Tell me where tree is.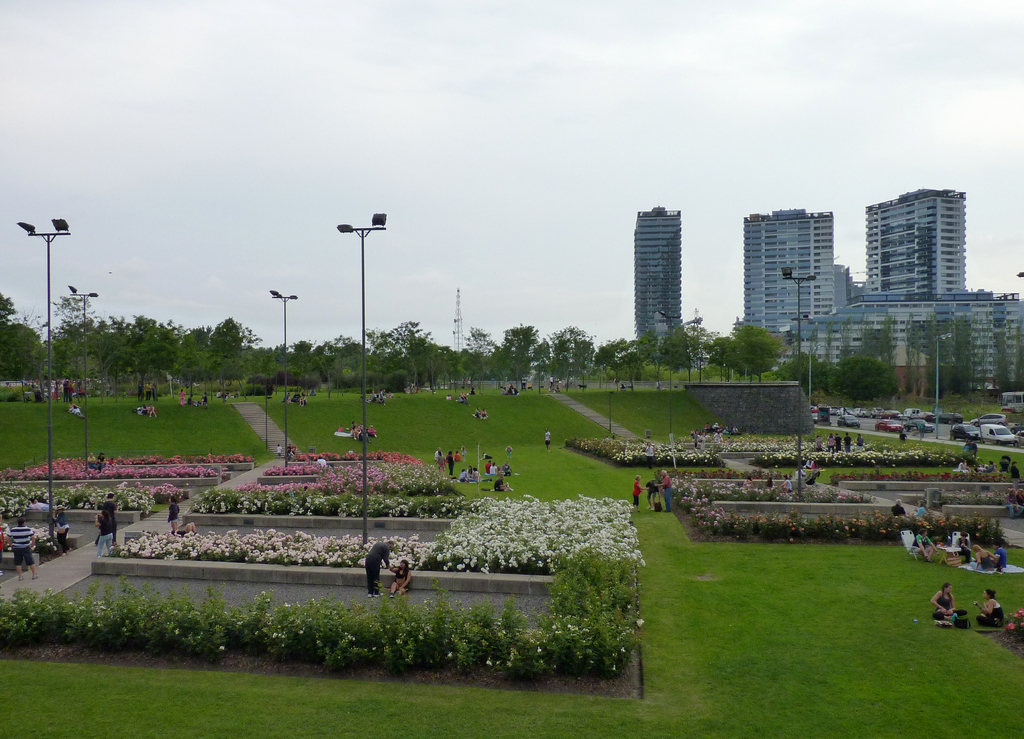
tree is at pyautogui.locateOnScreen(826, 346, 886, 406).
